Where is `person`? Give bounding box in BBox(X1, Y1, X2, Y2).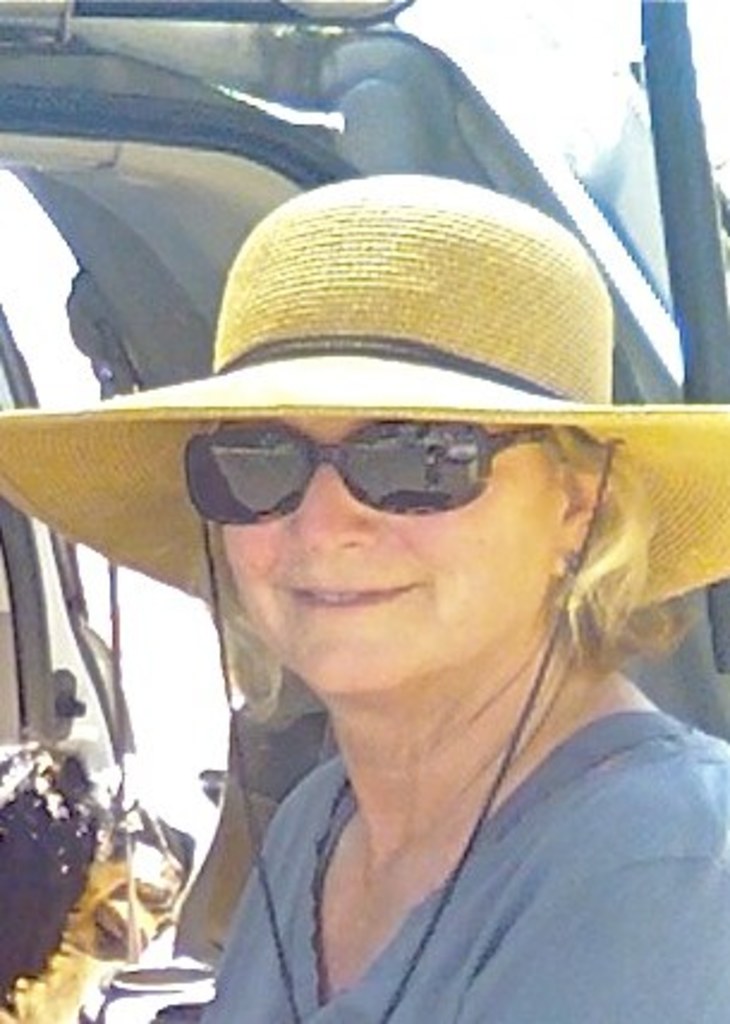
BBox(55, 158, 699, 1023).
